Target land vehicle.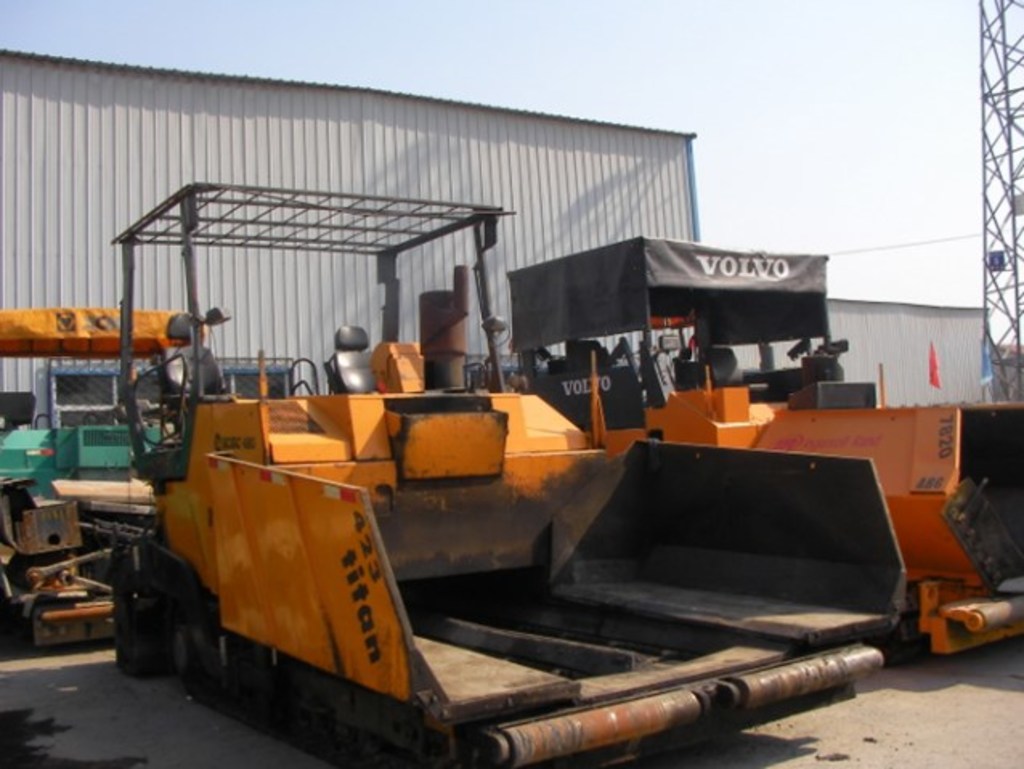
Target region: region(106, 178, 908, 767).
